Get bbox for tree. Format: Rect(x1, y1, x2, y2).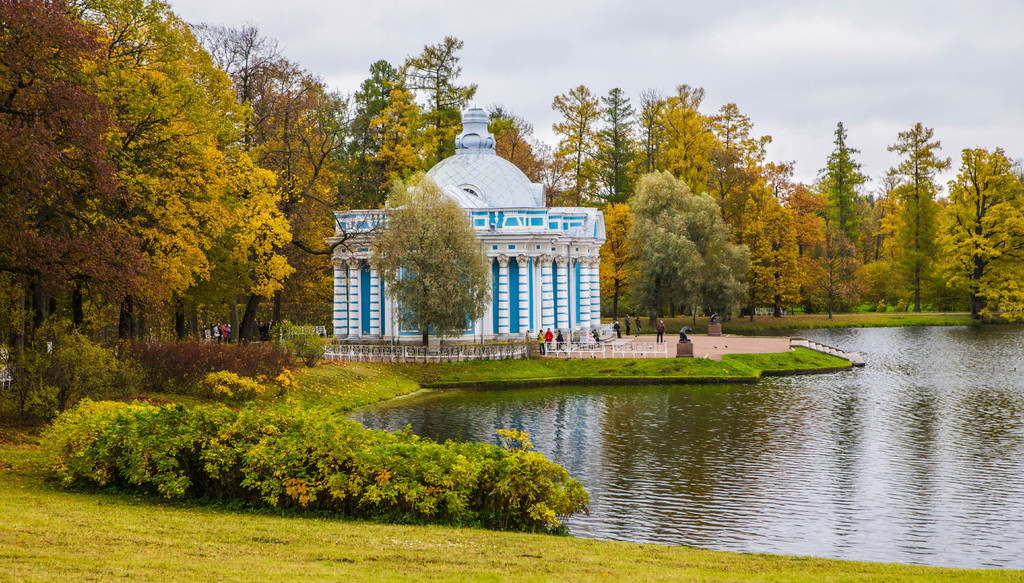
Rect(233, 58, 369, 335).
